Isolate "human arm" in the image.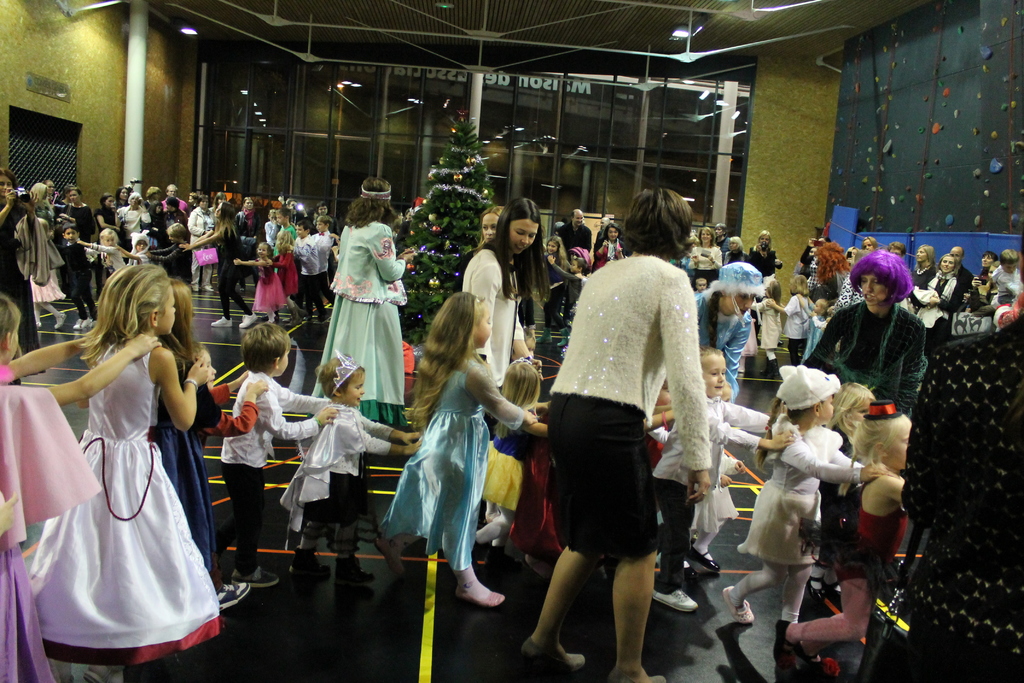
Isolated region: (54, 217, 63, 227).
